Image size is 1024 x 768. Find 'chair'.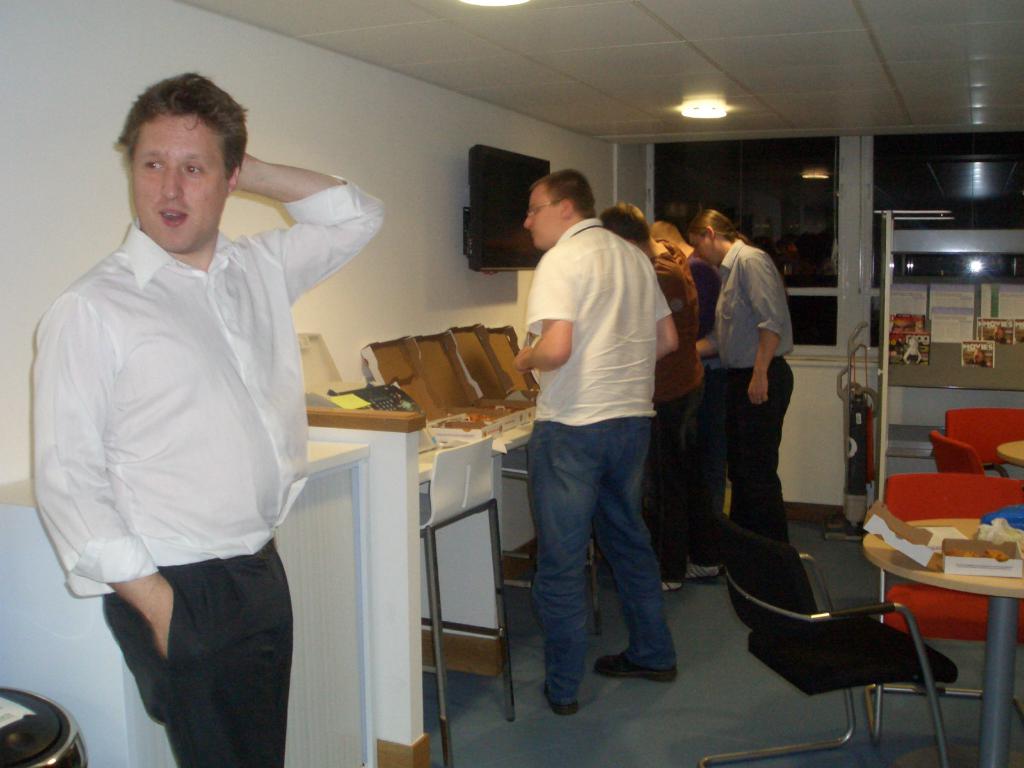
[x1=702, y1=517, x2=959, y2=764].
